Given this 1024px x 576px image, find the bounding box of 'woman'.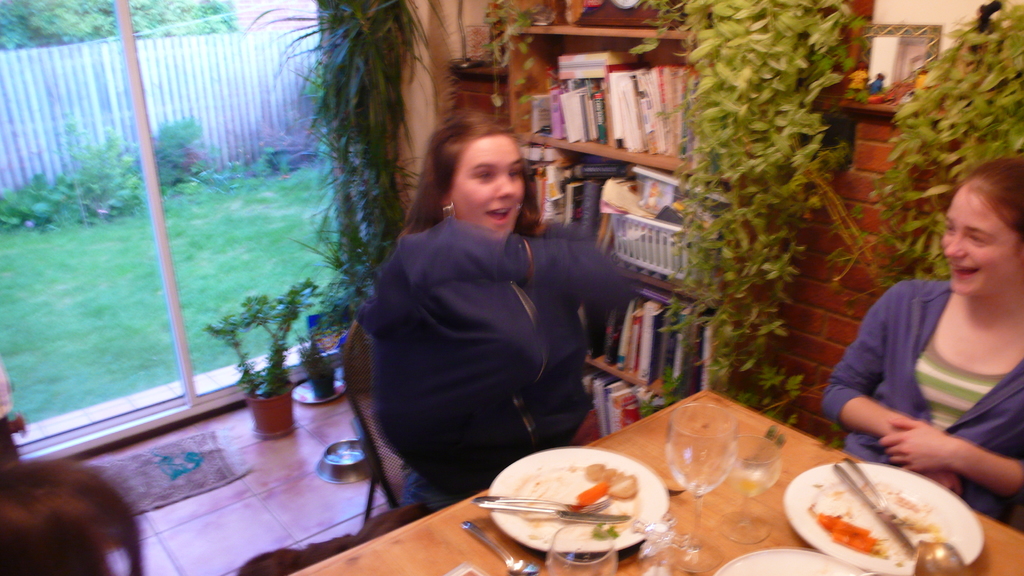
(350, 119, 648, 504).
